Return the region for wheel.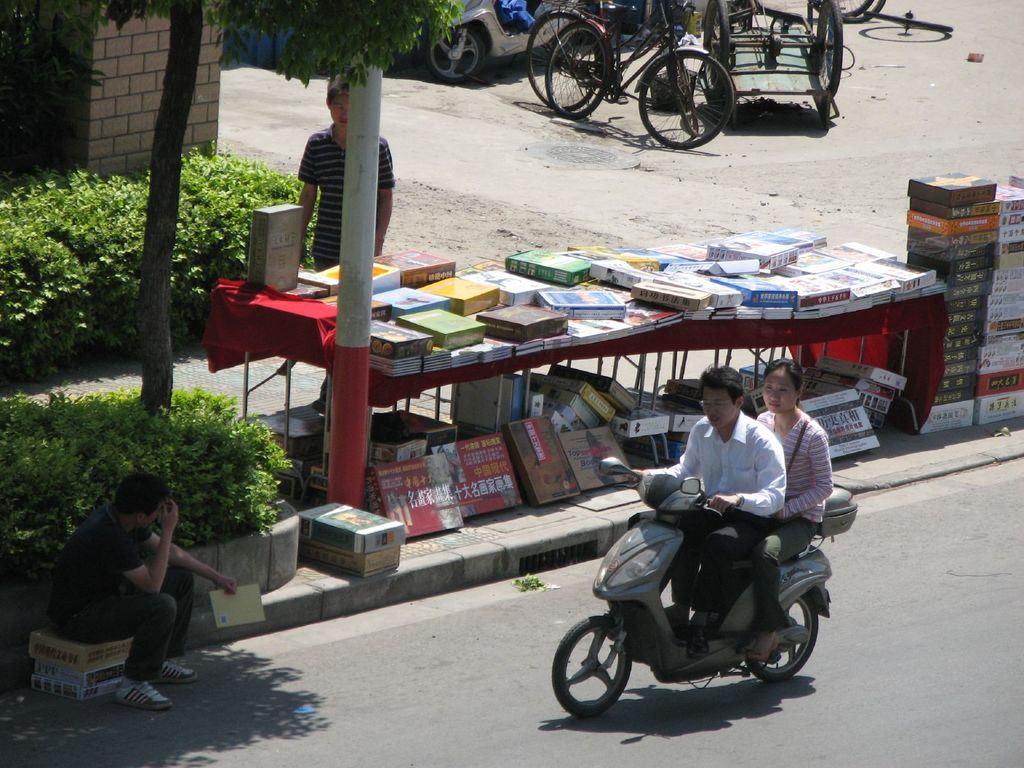
x1=737, y1=590, x2=817, y2=680.
